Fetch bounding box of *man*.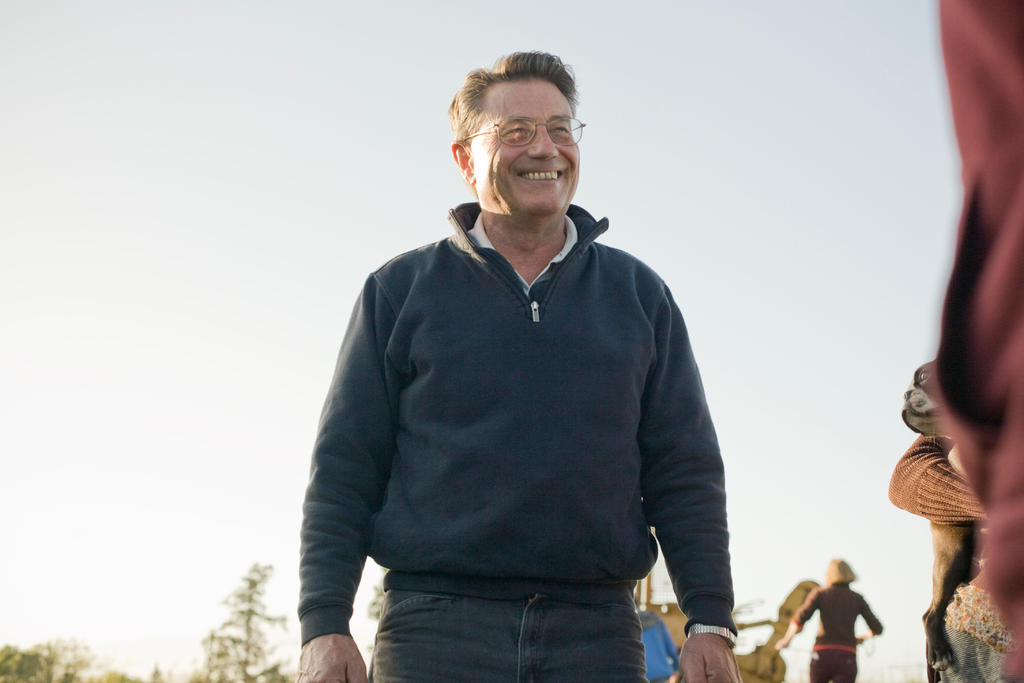
Bbox: [x1=937, y1=0, x2=1023, y2=682].
